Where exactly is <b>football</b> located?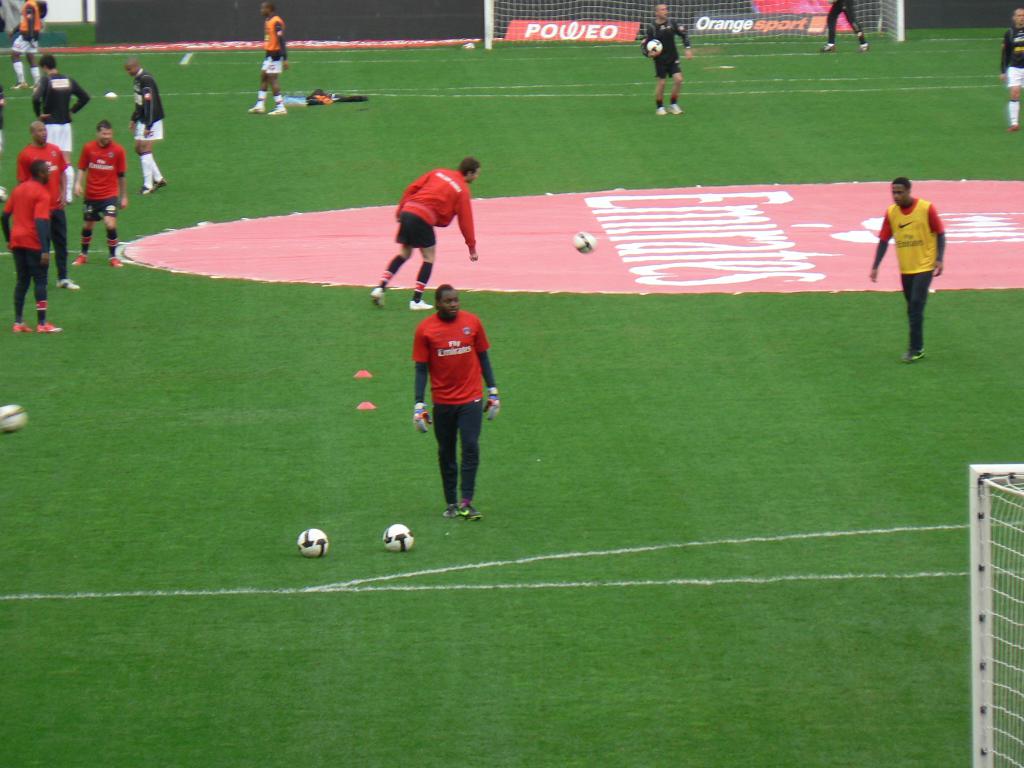
Its bounding box is x1=643, y1=38, x2=664, y2=56.
